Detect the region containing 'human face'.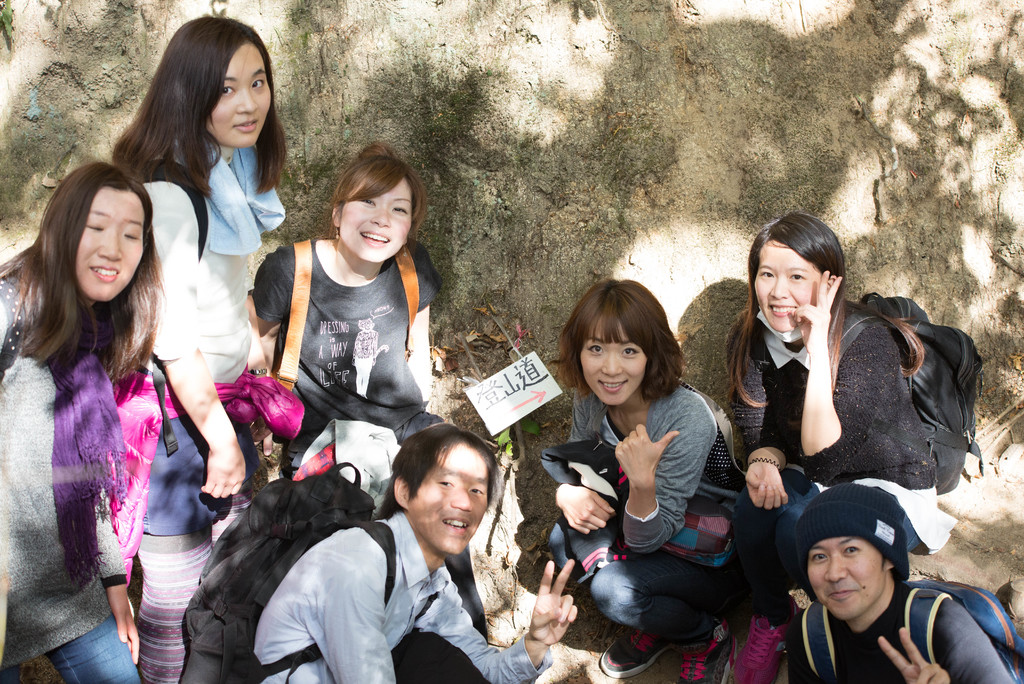
<region>804, 536, 881, 614</region>.
